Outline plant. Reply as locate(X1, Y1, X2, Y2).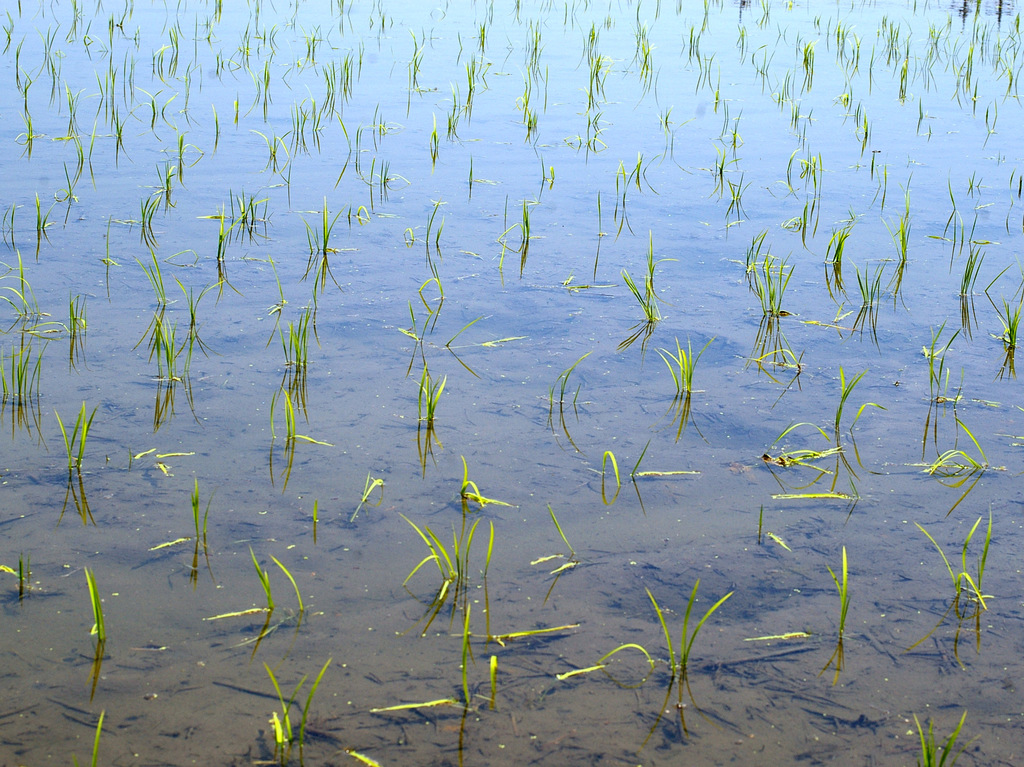
locate(911, 318, 1001, 409).
